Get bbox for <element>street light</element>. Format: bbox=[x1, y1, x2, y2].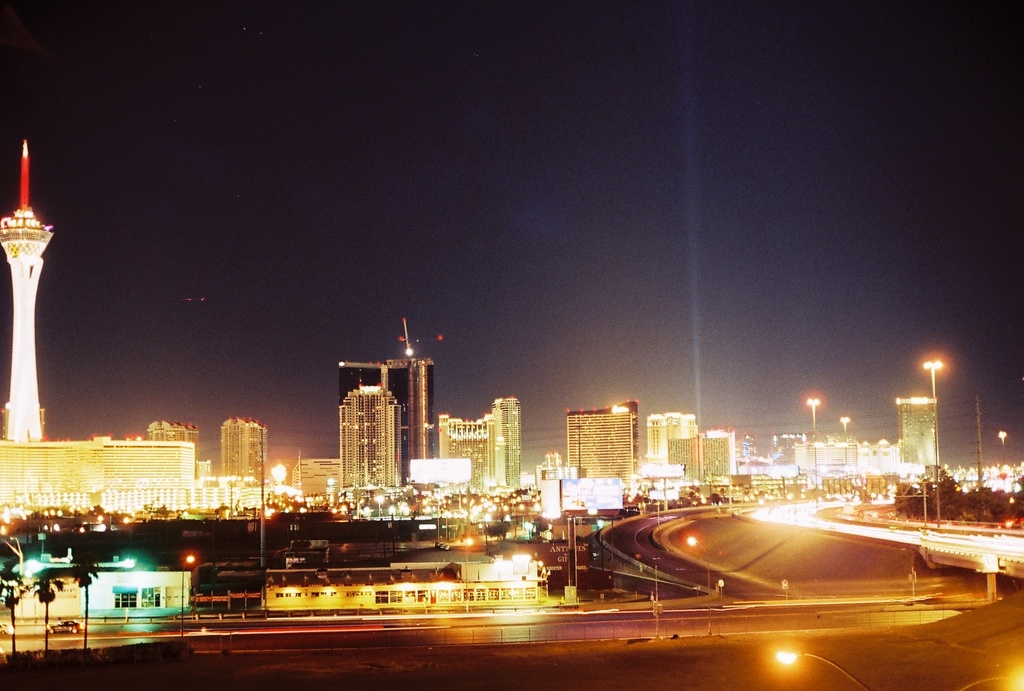
bbox=[919, 353, 943, 524].
